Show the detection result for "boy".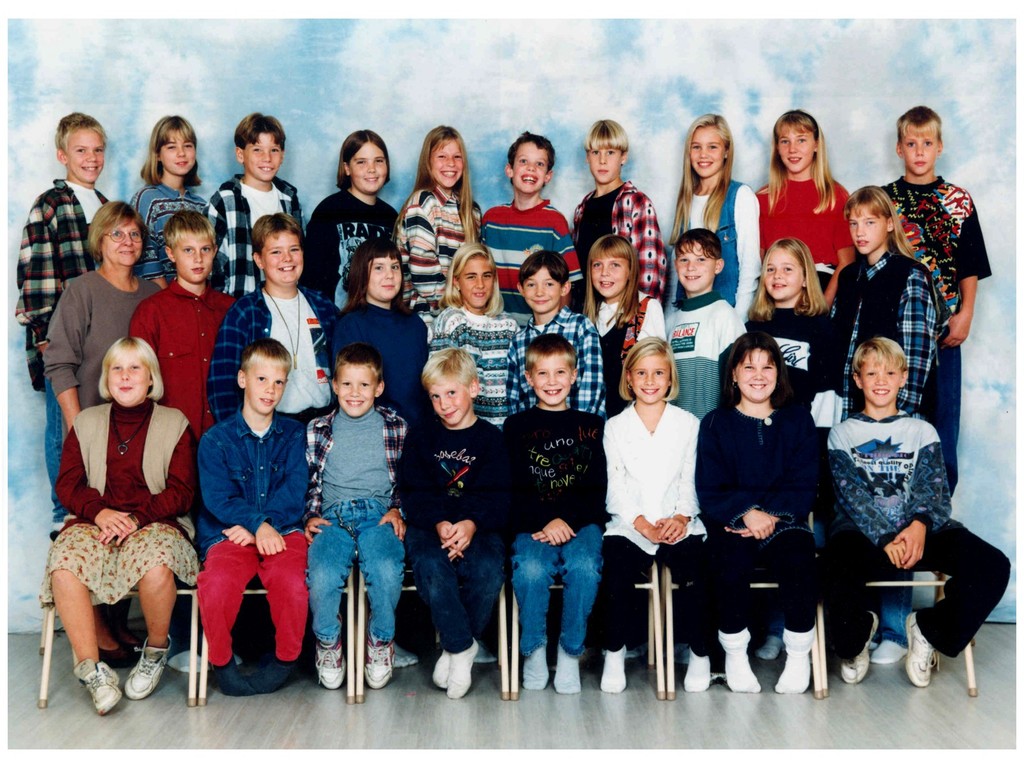
locate(504, 250, 600, 415).
